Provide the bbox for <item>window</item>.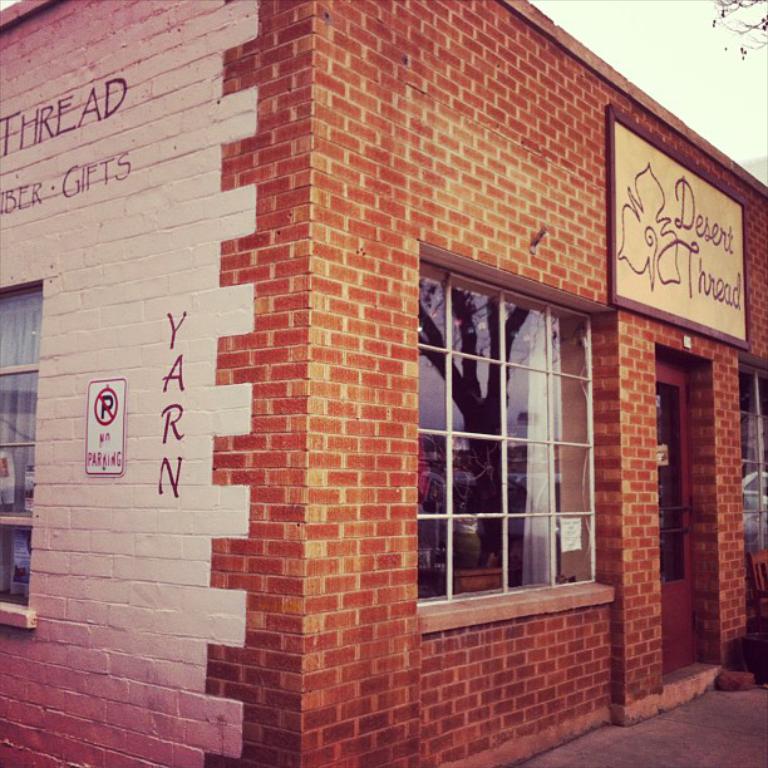
(x1=415, y1=237, x2=619, y2=605).
